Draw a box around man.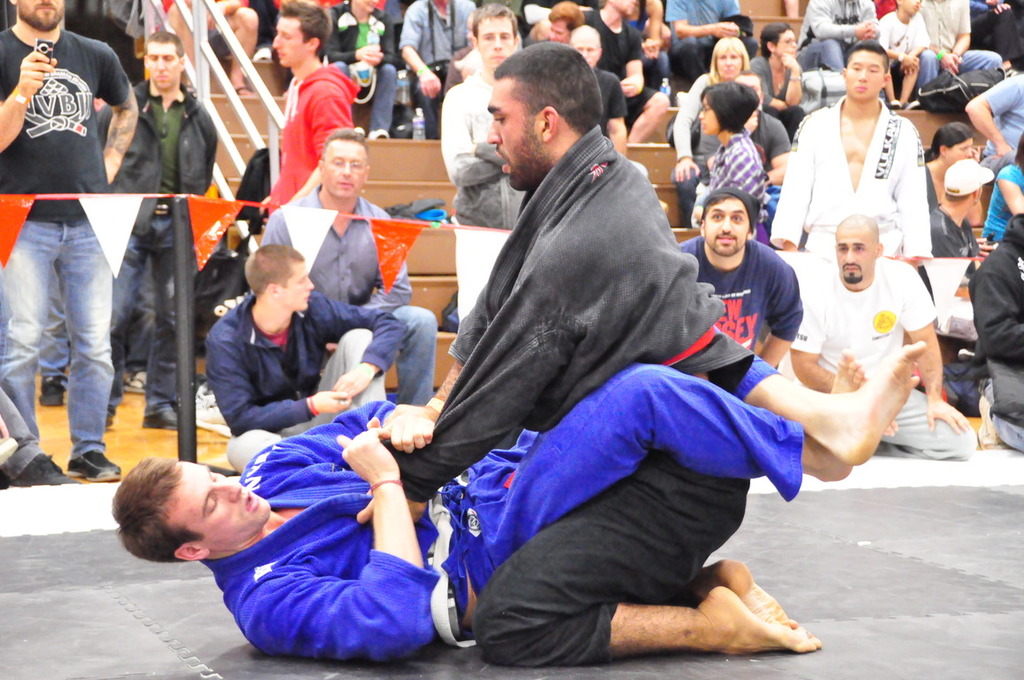
(262, 132, 438, 400).
